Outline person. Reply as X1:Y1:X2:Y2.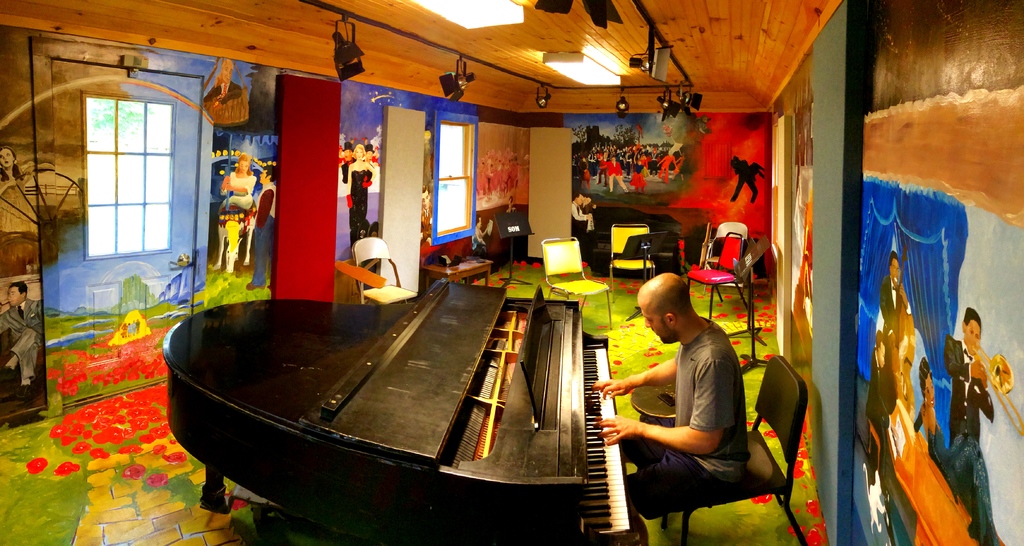
865:325:897:506.
